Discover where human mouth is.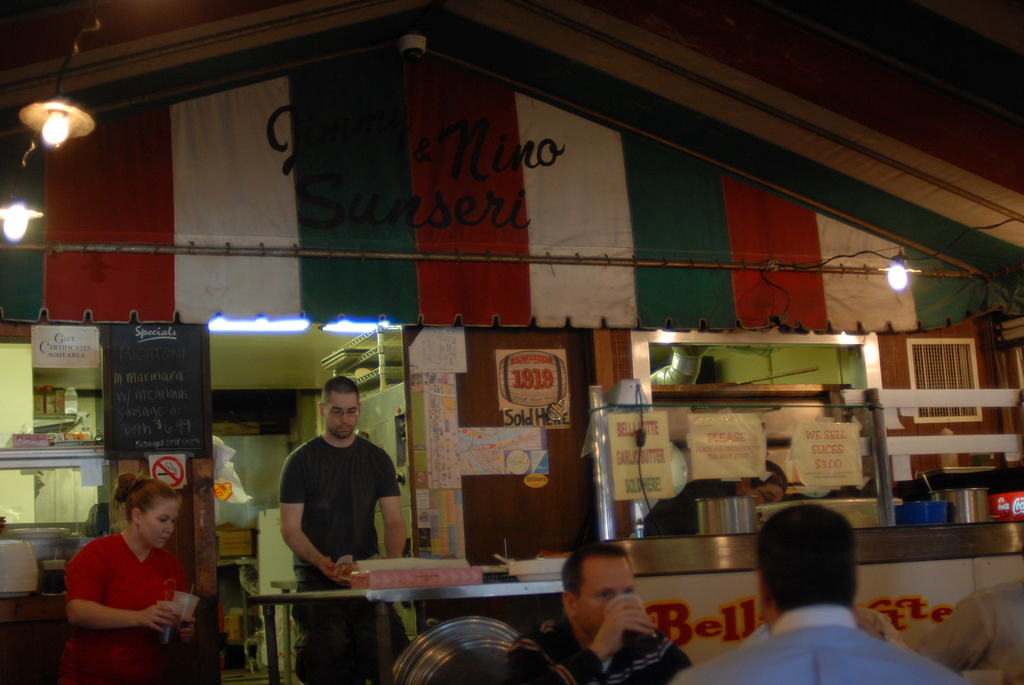
Discovered at [x1=337, y1=426, x2=350, y2=431].
